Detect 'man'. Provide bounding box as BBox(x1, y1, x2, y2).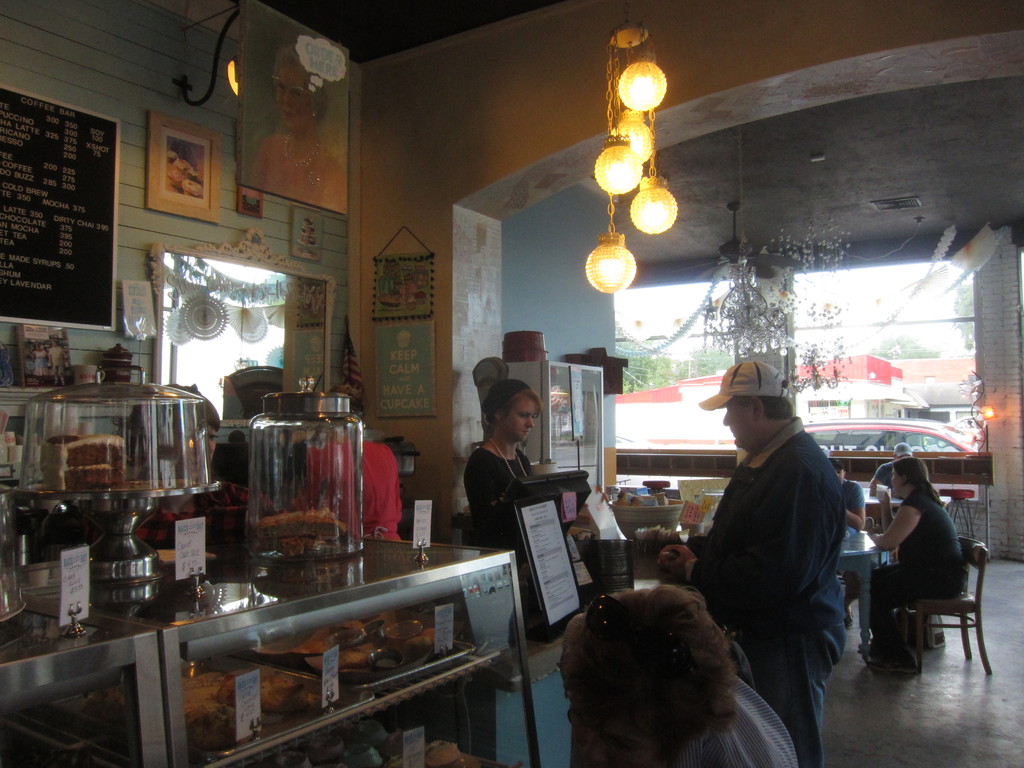
BBox(657, 356, 851, 767).
